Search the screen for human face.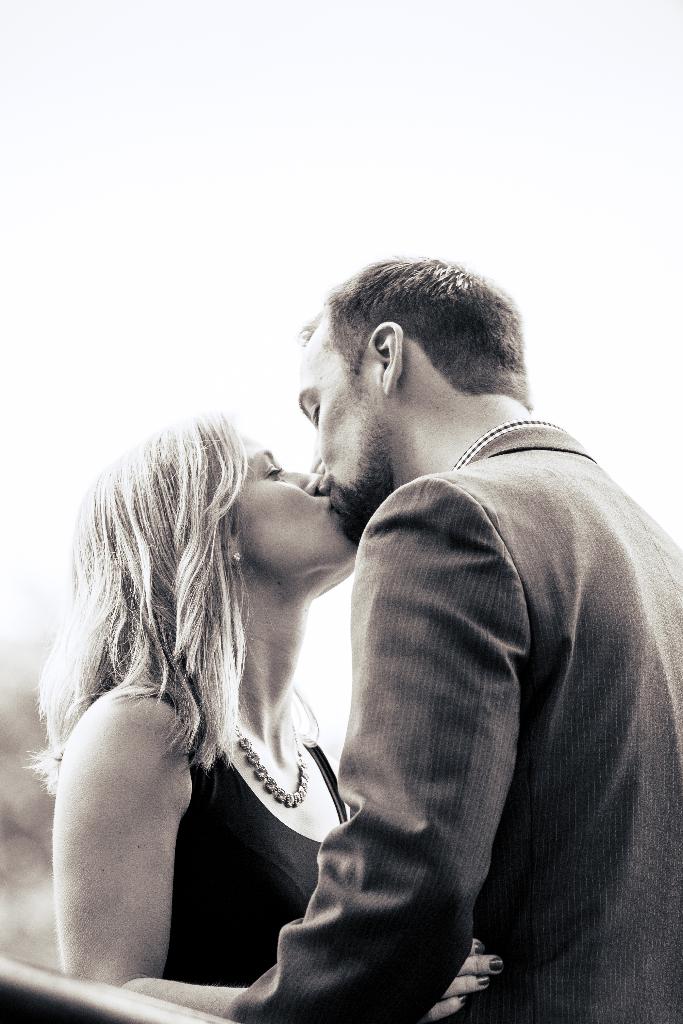
Found at 302 314 400 518.
